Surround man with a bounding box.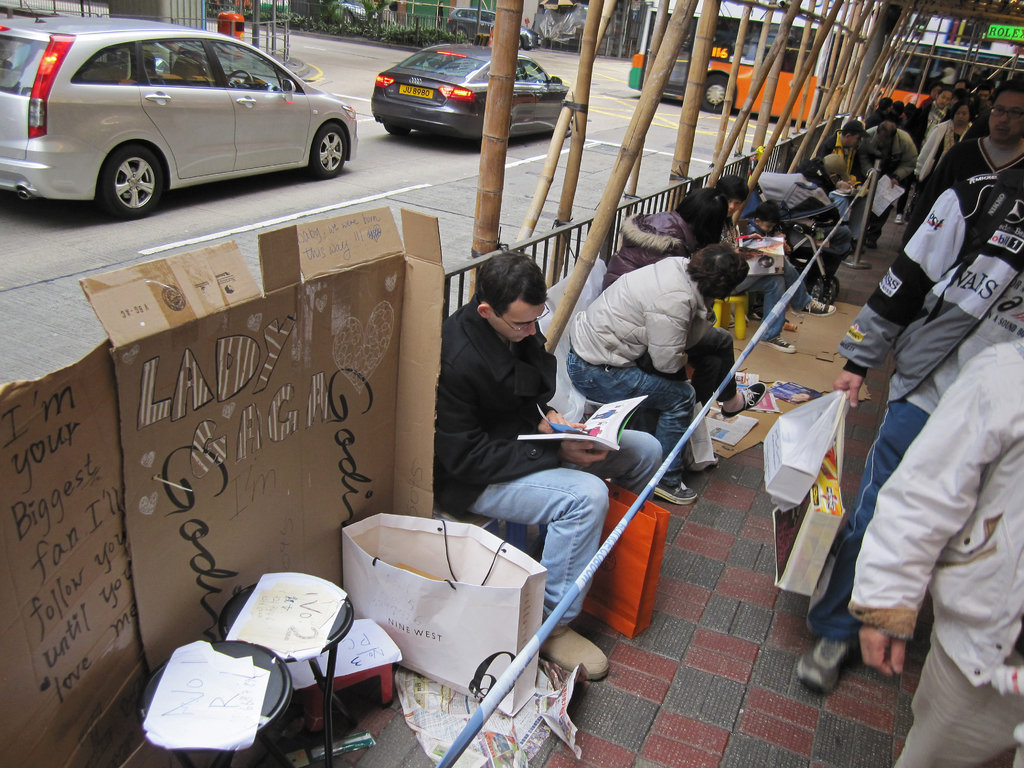
left=906, top=83, right=1023, bottom=240.
